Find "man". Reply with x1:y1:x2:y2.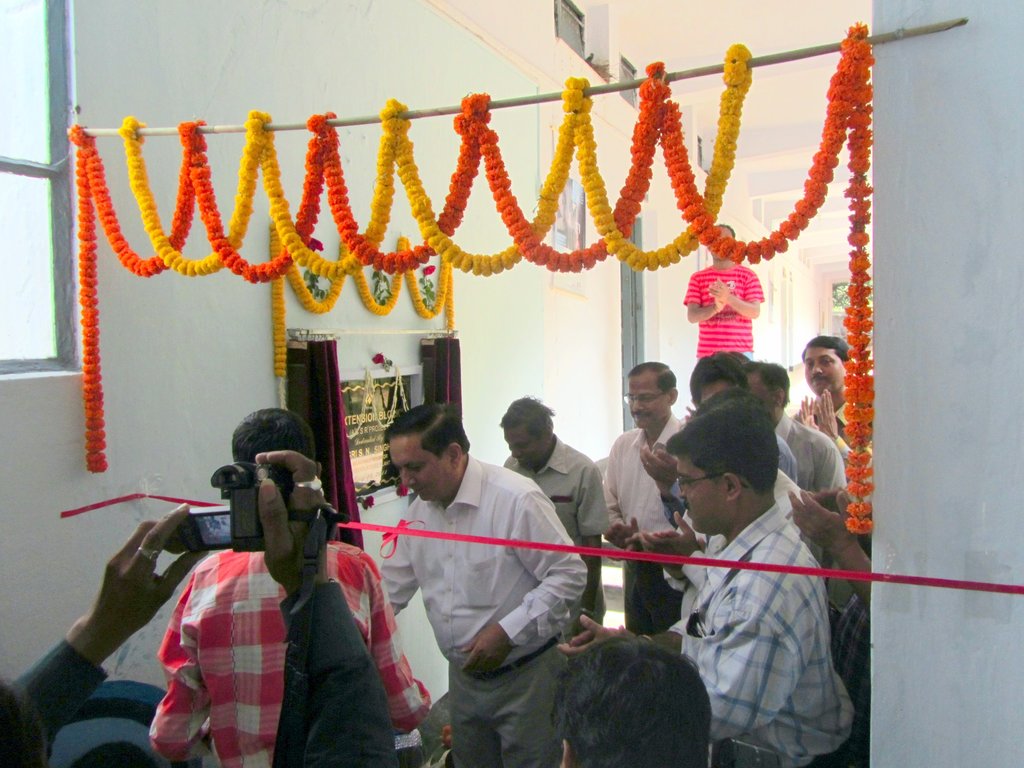
561:402:863:767.
